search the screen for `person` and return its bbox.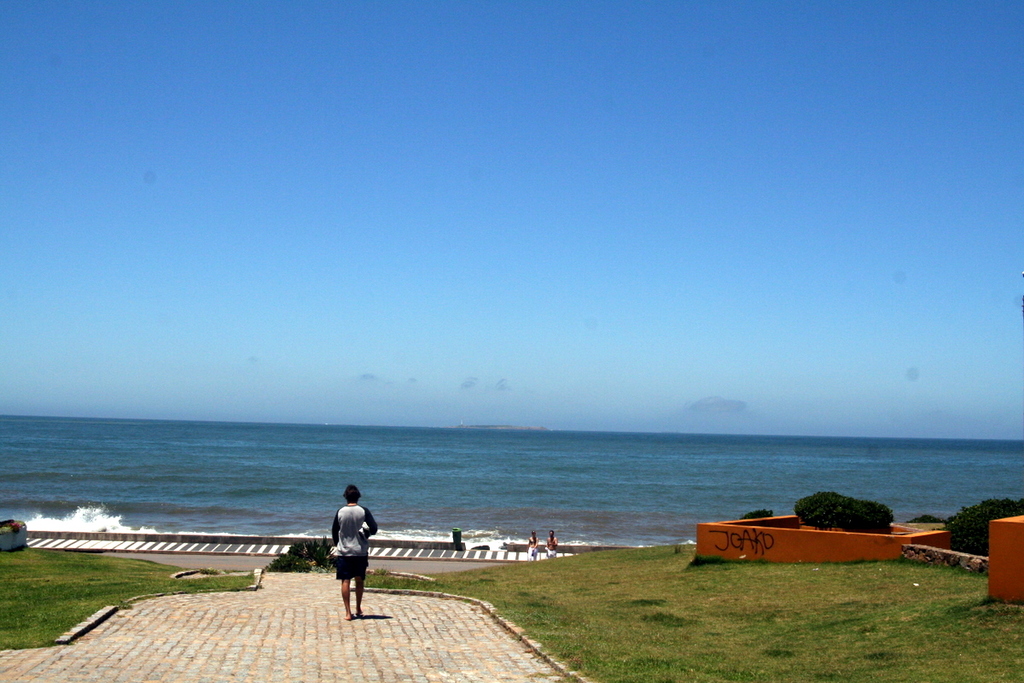
Found: l=530, t=534, r=536, b=560.
